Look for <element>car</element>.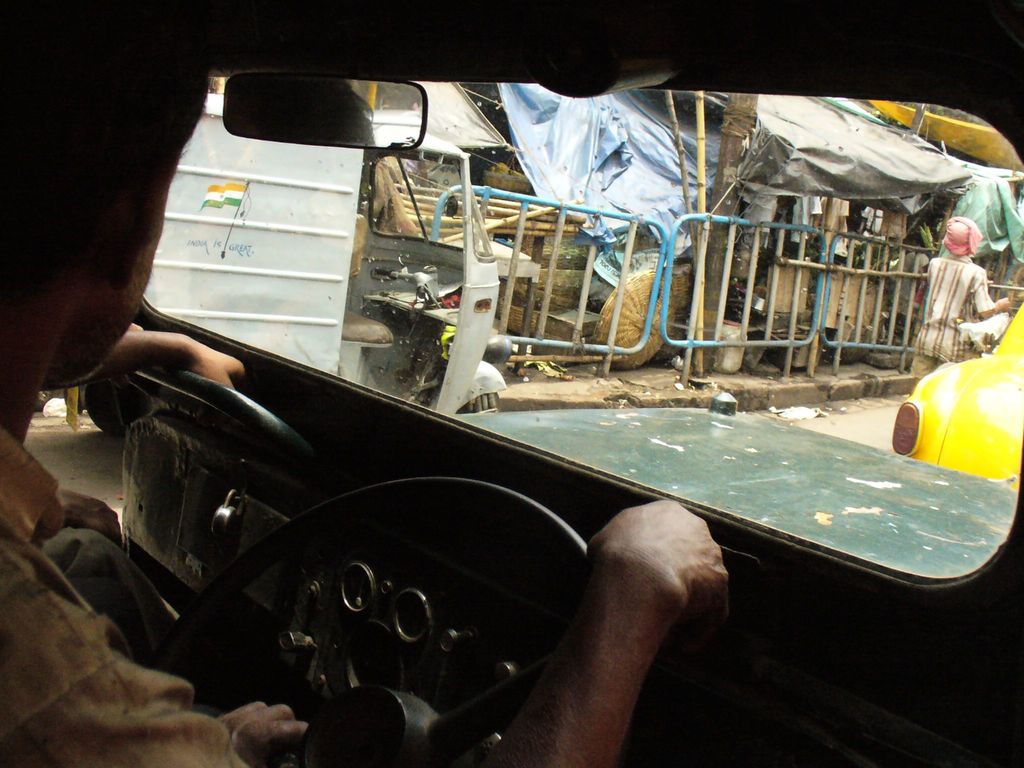
Found: (892, 297, 1023, 488).
